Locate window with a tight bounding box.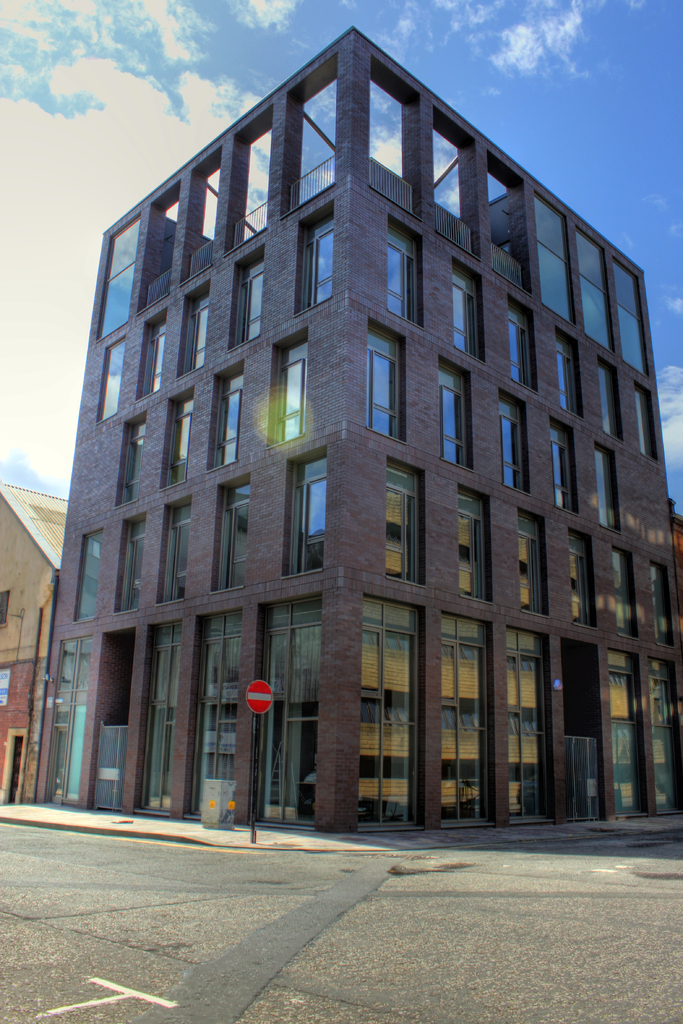
crop(367, 316, 407, 447).
